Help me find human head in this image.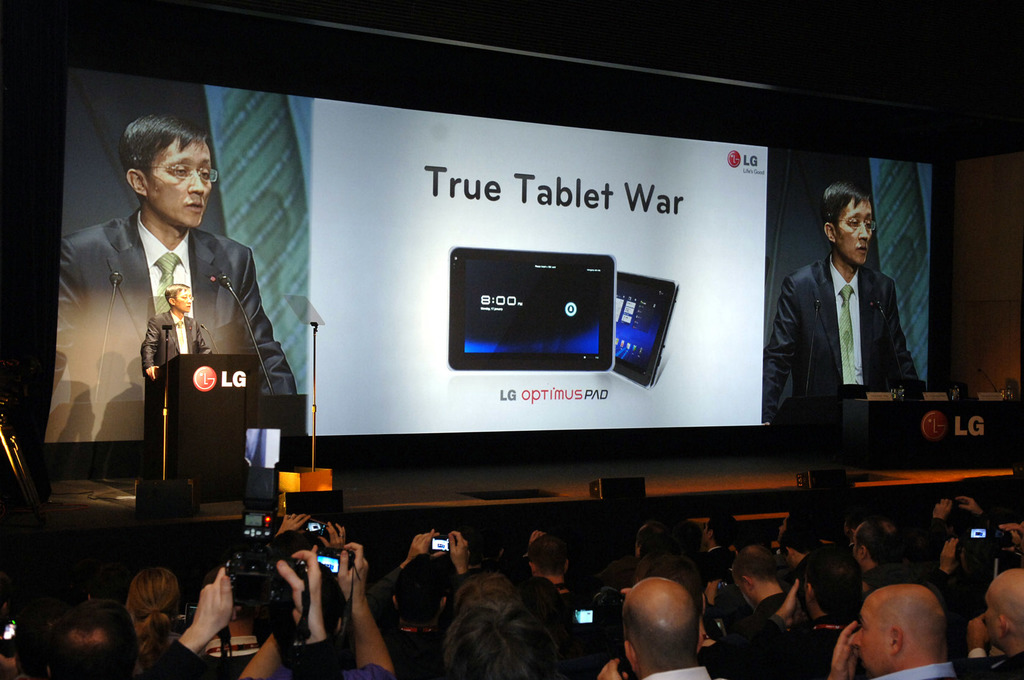
Found it: 454:571:522:610.
